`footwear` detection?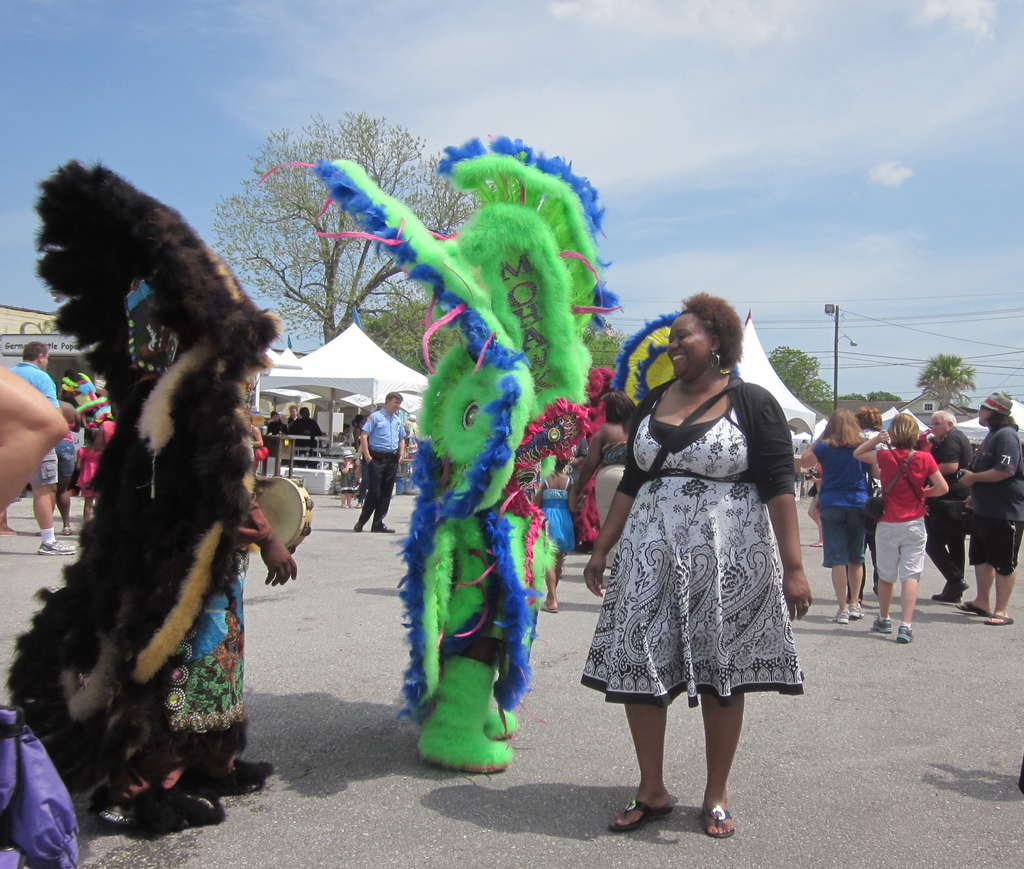
Rect(838, 599, 853, 619)
